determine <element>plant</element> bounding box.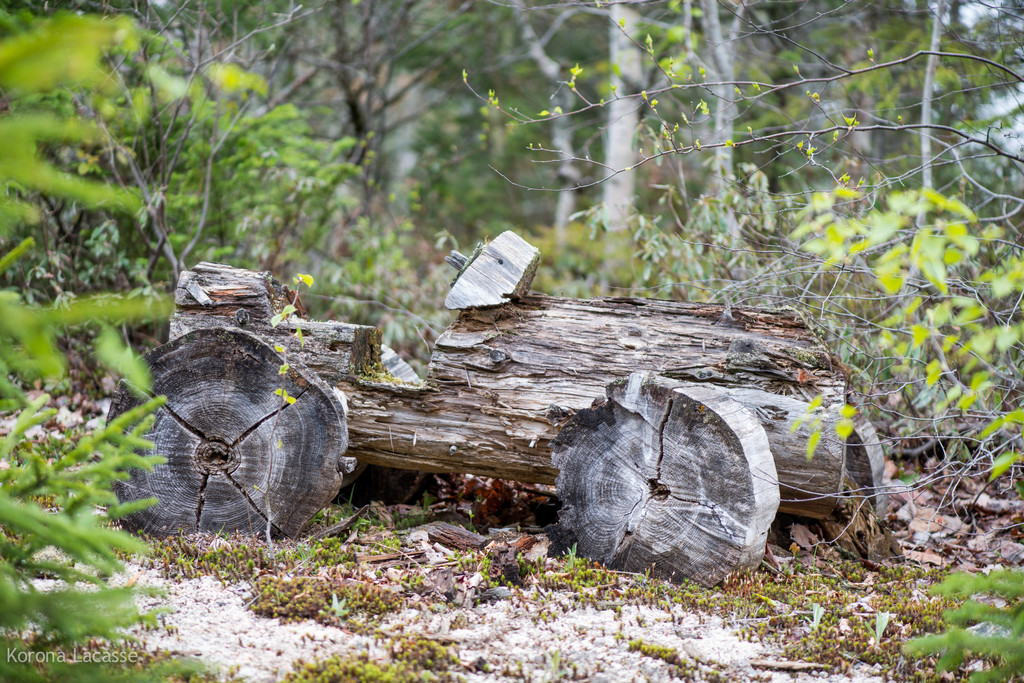
Determined: box(0, 6, 173, 682).
